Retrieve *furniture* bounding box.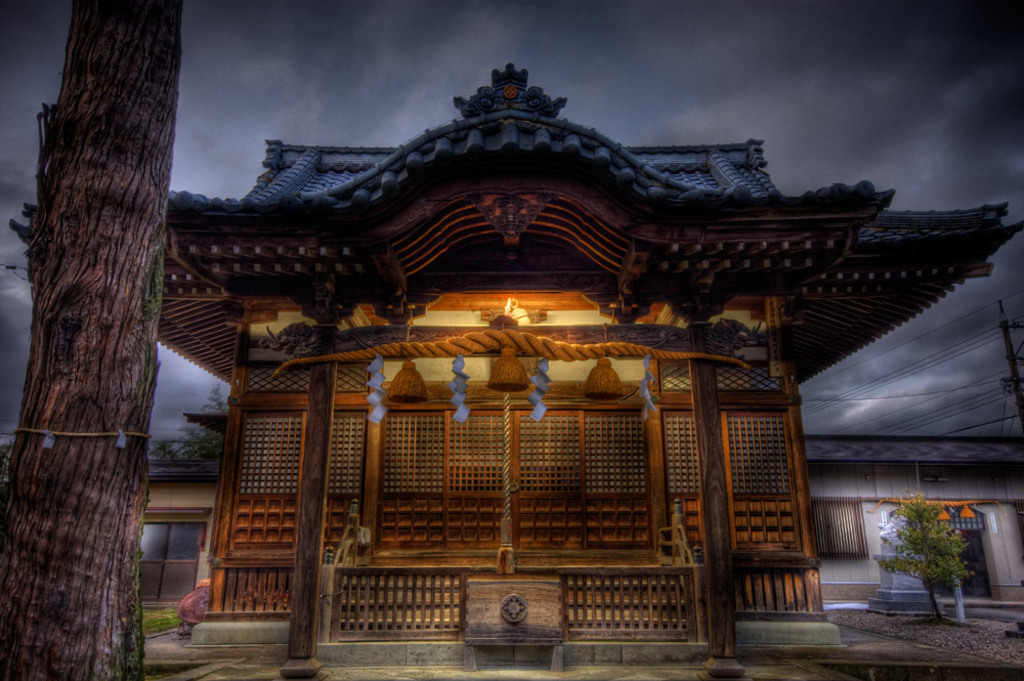
Bounding box: x1=465 y1=579 x2=562 y2=672.
